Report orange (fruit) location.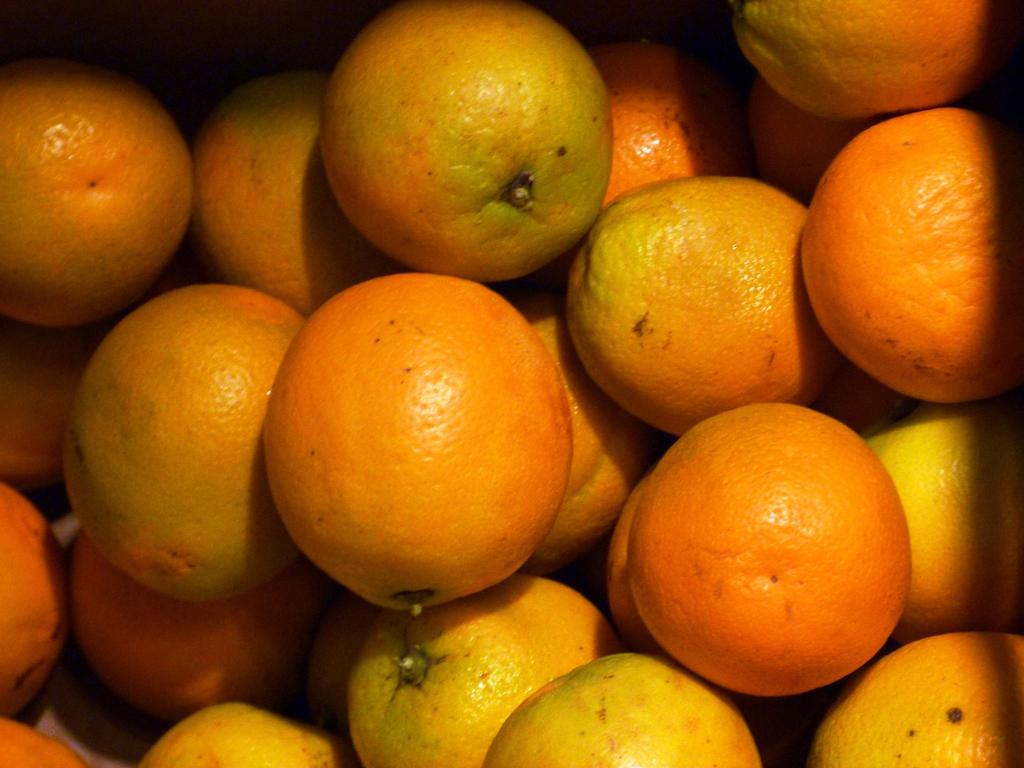
Report: <box>141,704,339,767</box>.
